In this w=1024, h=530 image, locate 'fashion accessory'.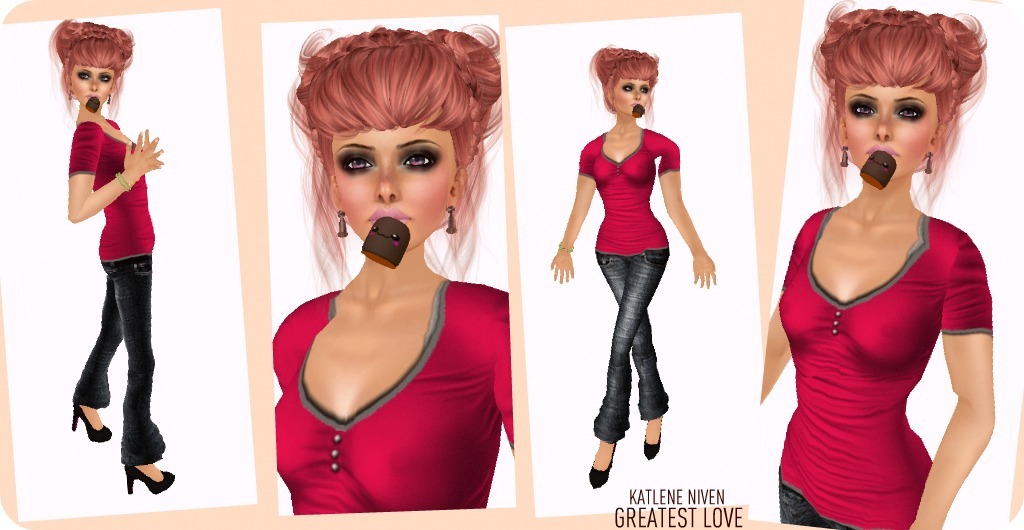
Bounding box: {"left": 641, "top": 417, "right": 666, "bottom": 463}.
